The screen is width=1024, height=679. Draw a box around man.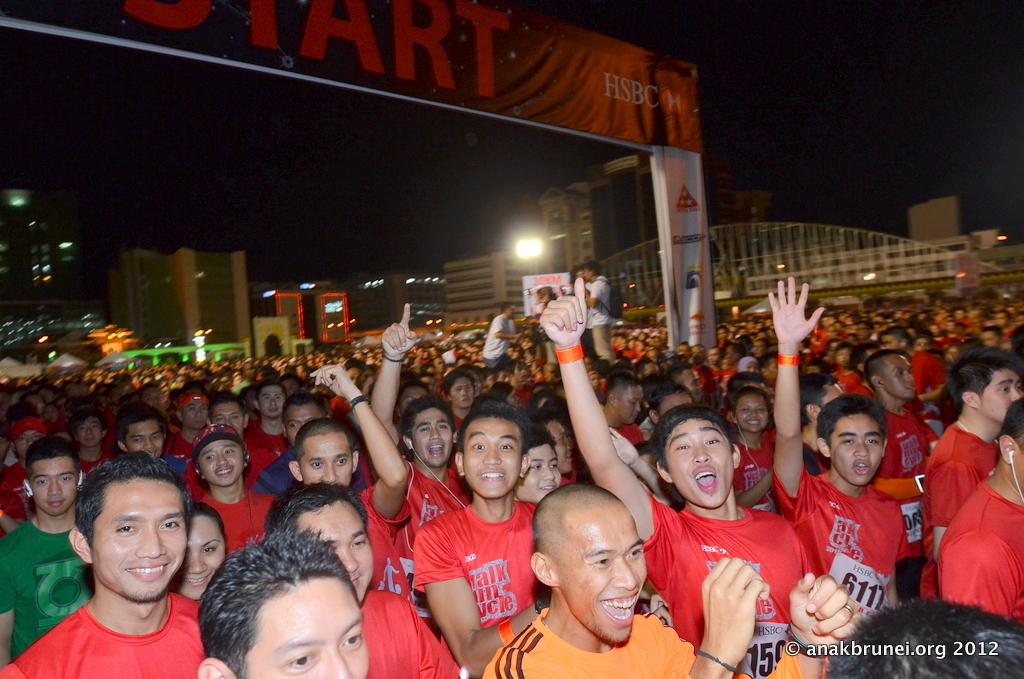
<bbox>195, 530, 369, 678</bbox>.
